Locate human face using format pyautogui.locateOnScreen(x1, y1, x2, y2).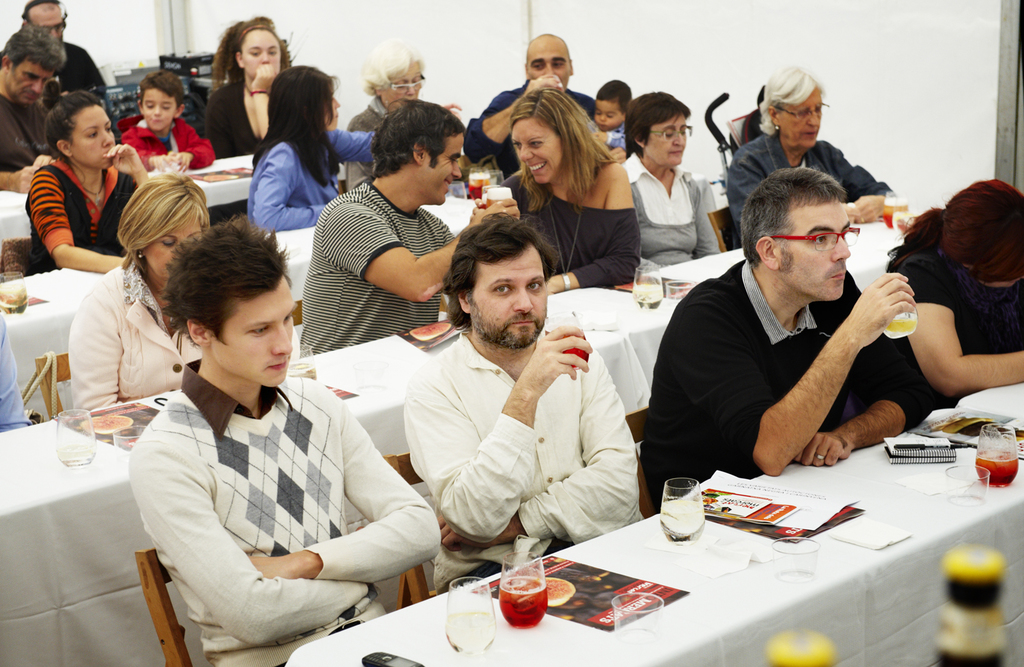
pyautogui.locateOnScreen(647, 115, 690, 168).
